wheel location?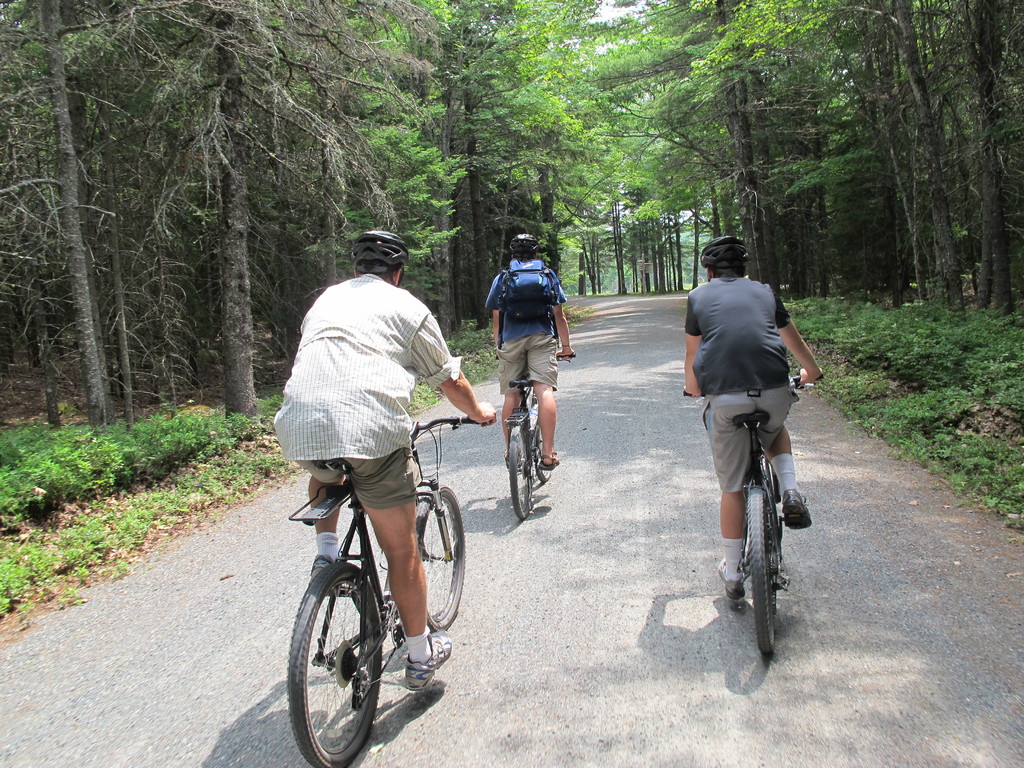
{"left": 292, "top": 576, "right": 387, "bottom": 749}
